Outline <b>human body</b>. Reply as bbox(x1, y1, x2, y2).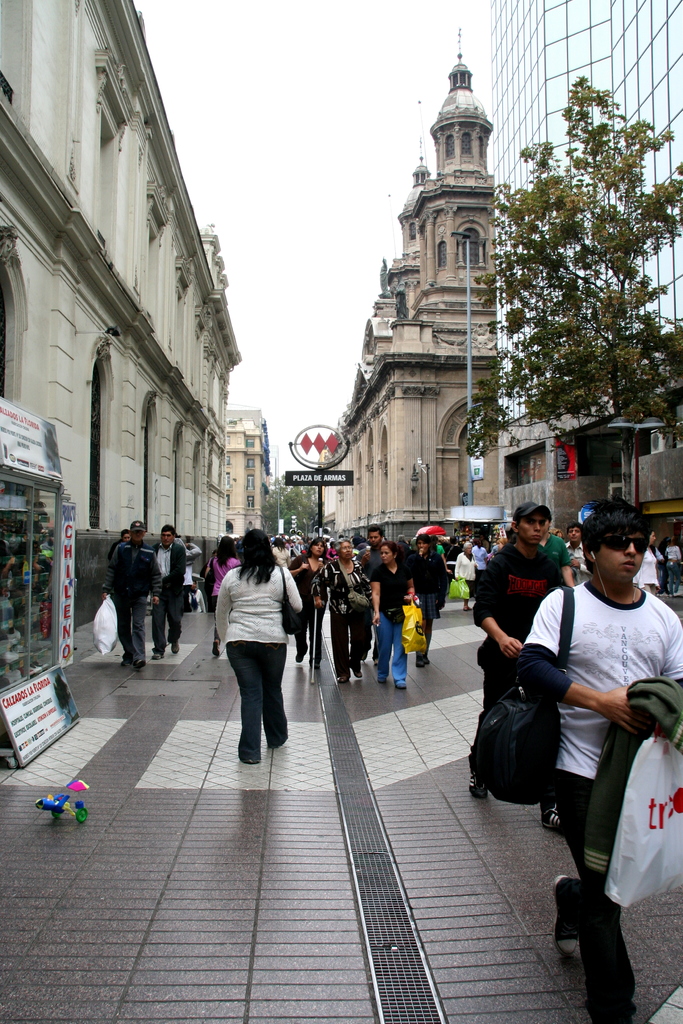
bbox(207, 532, 302, 762).
